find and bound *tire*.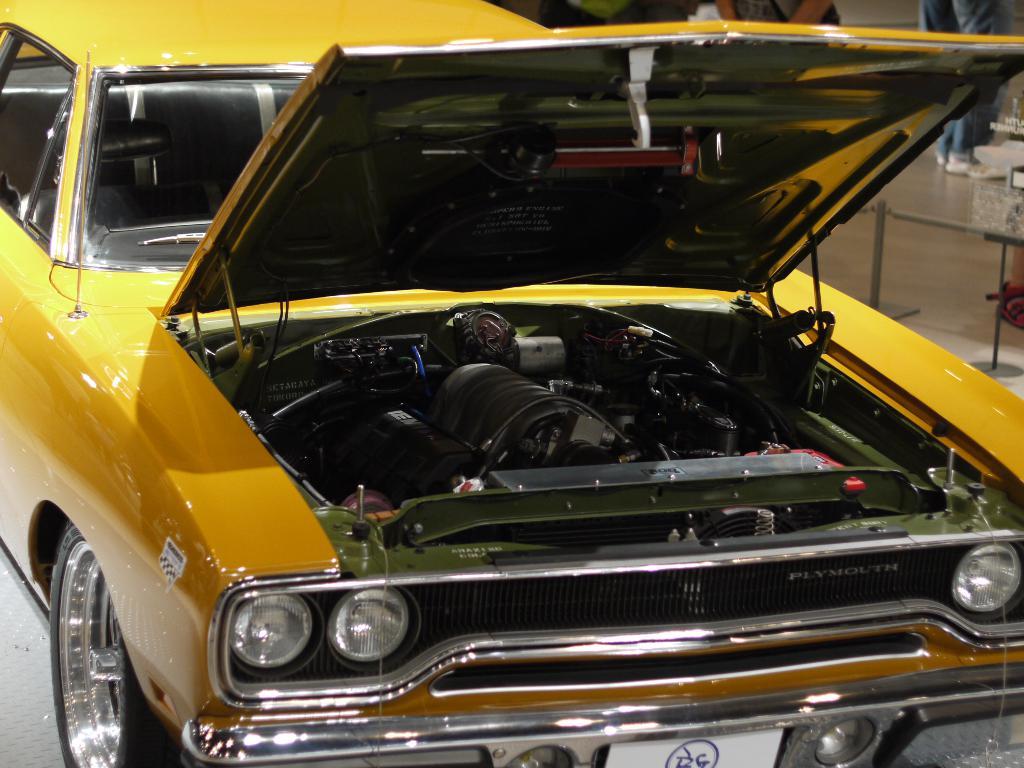
Bound: <region>32, 504, 166, 765</region>.
